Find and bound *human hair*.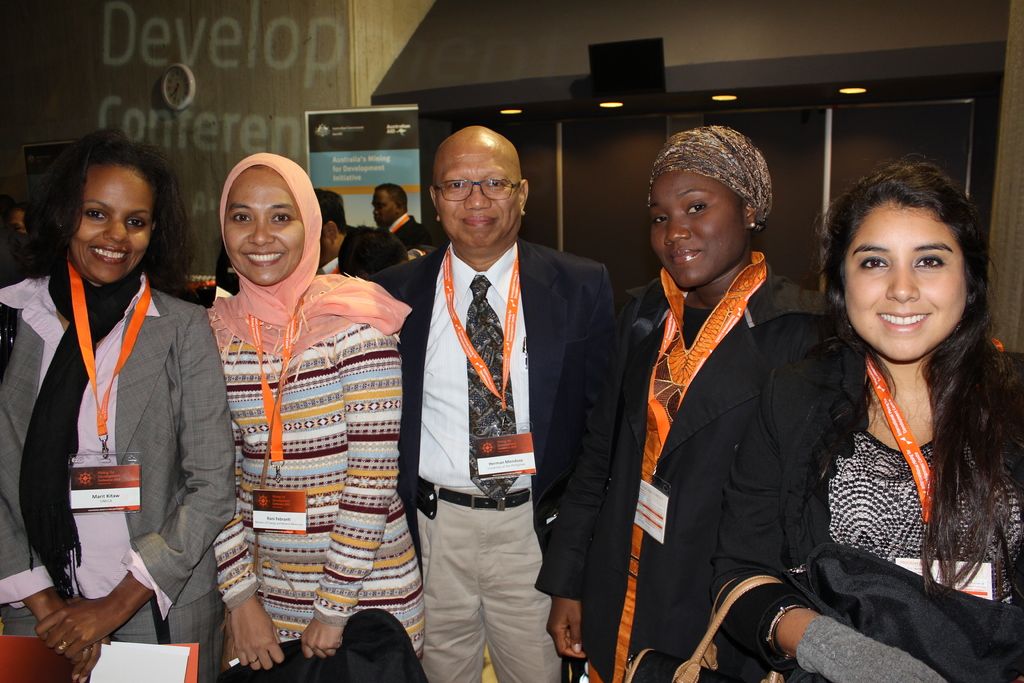
Bound: <box>21,133,166,302</box>.
